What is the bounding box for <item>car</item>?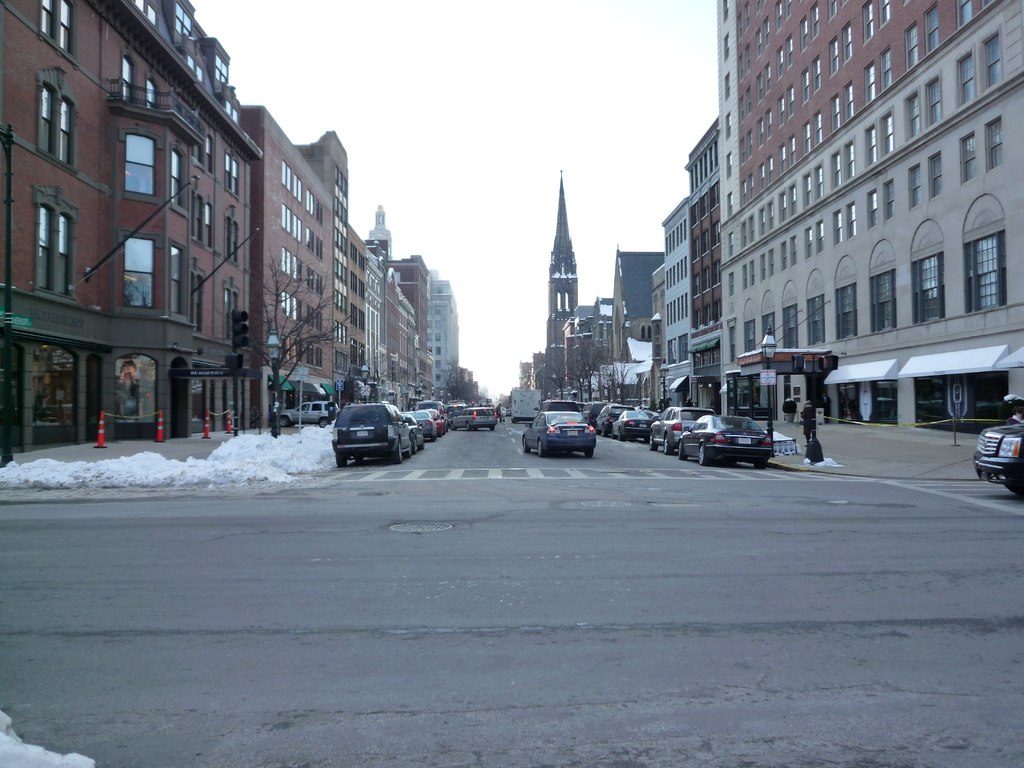
591 390 632 442.
